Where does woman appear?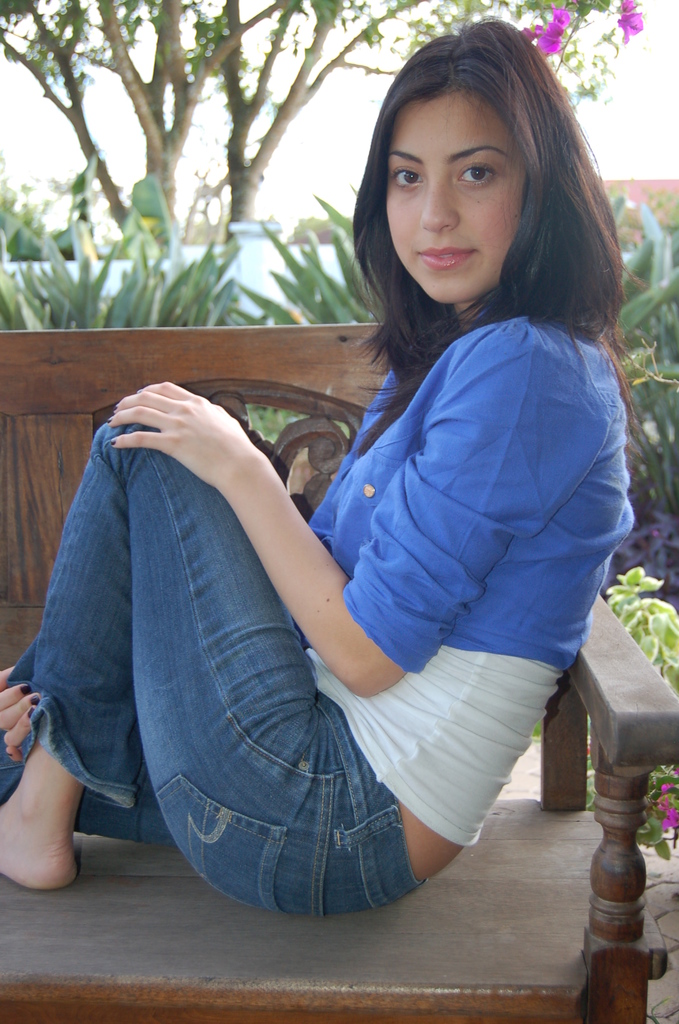
Appears at rect(154, 26, 626, 952).
